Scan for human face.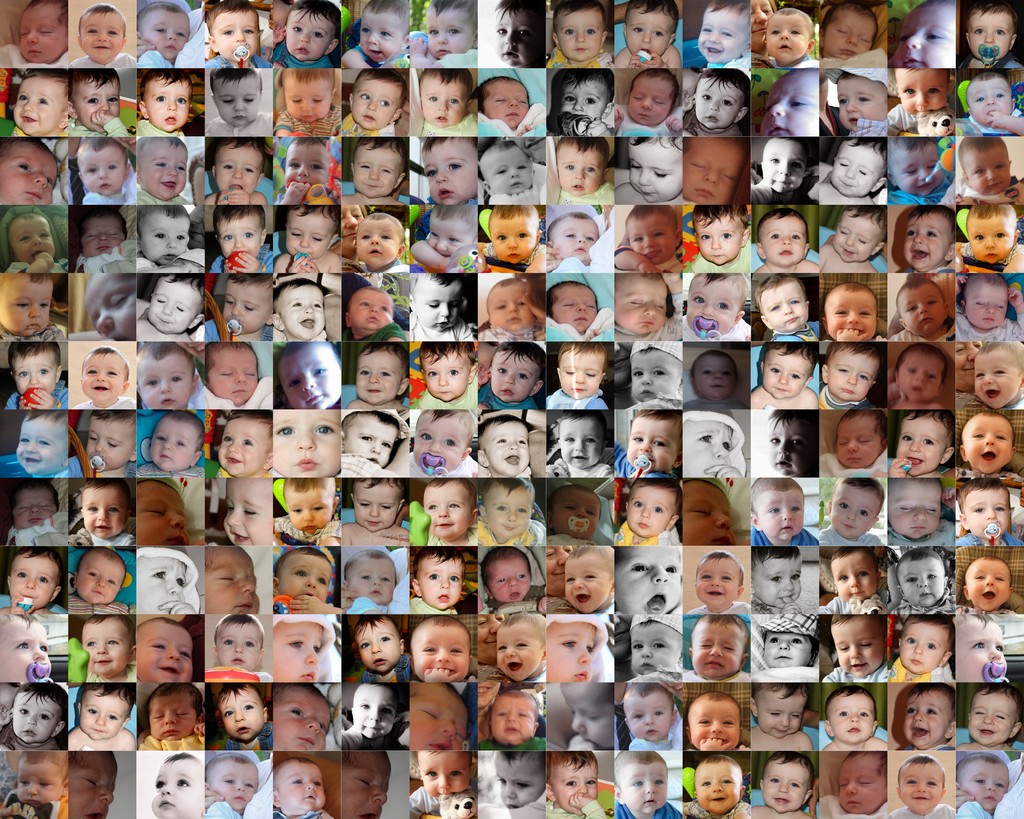
Scan result: (left=559, top=418, right=604, bottom=468).
